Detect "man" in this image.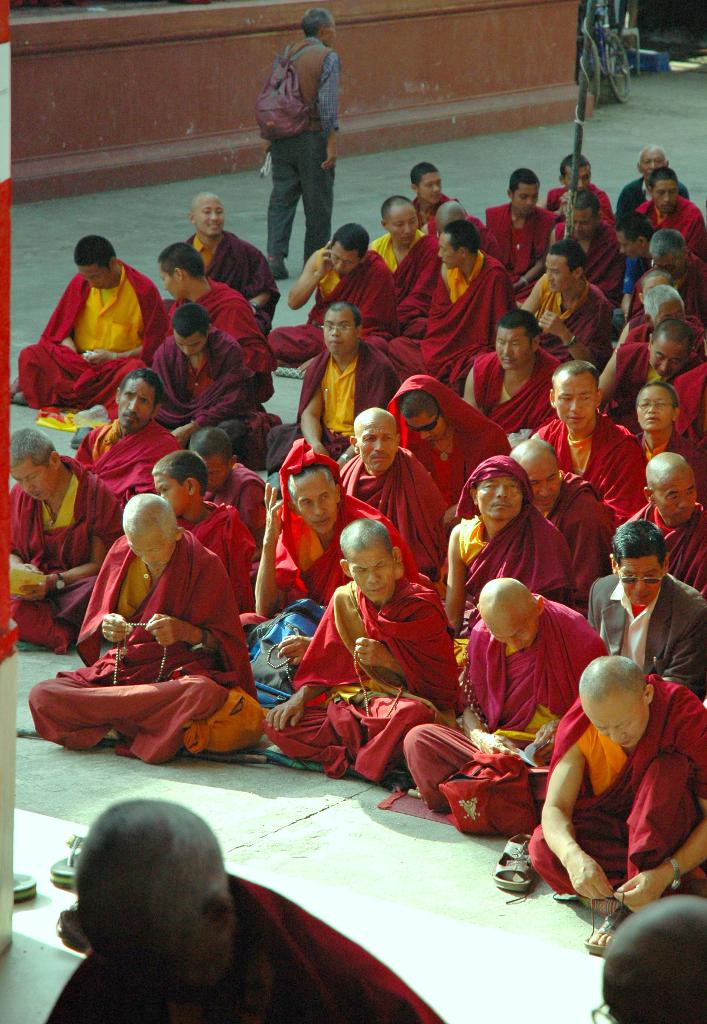
Detection: select_region(161, 231, 292, 401).
